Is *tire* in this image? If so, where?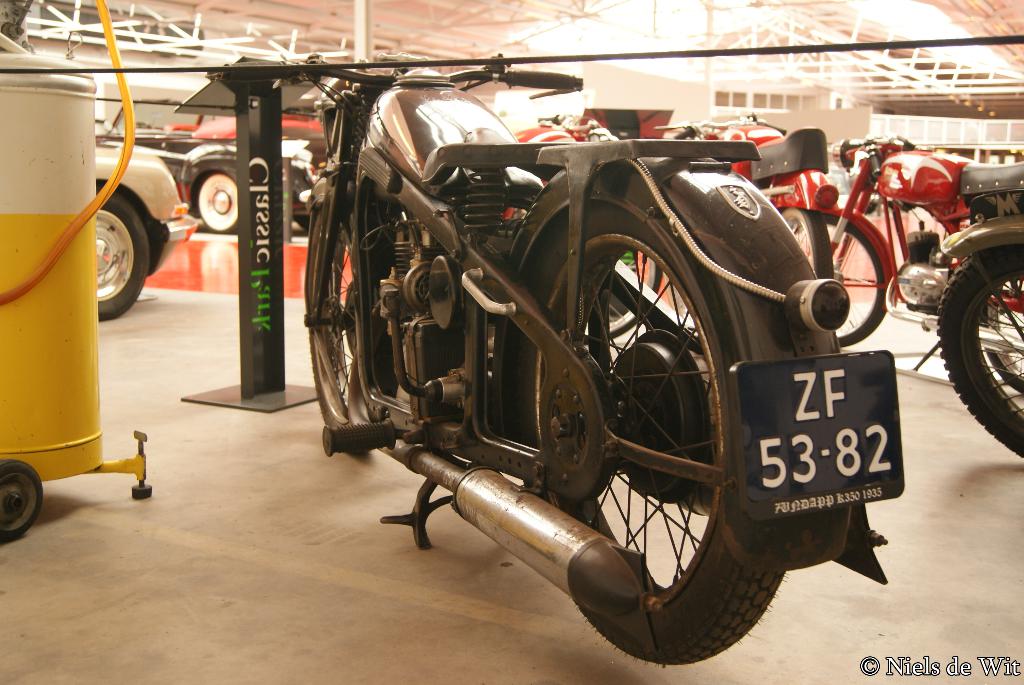
Yes, at region(509, 203, 789, 671).
